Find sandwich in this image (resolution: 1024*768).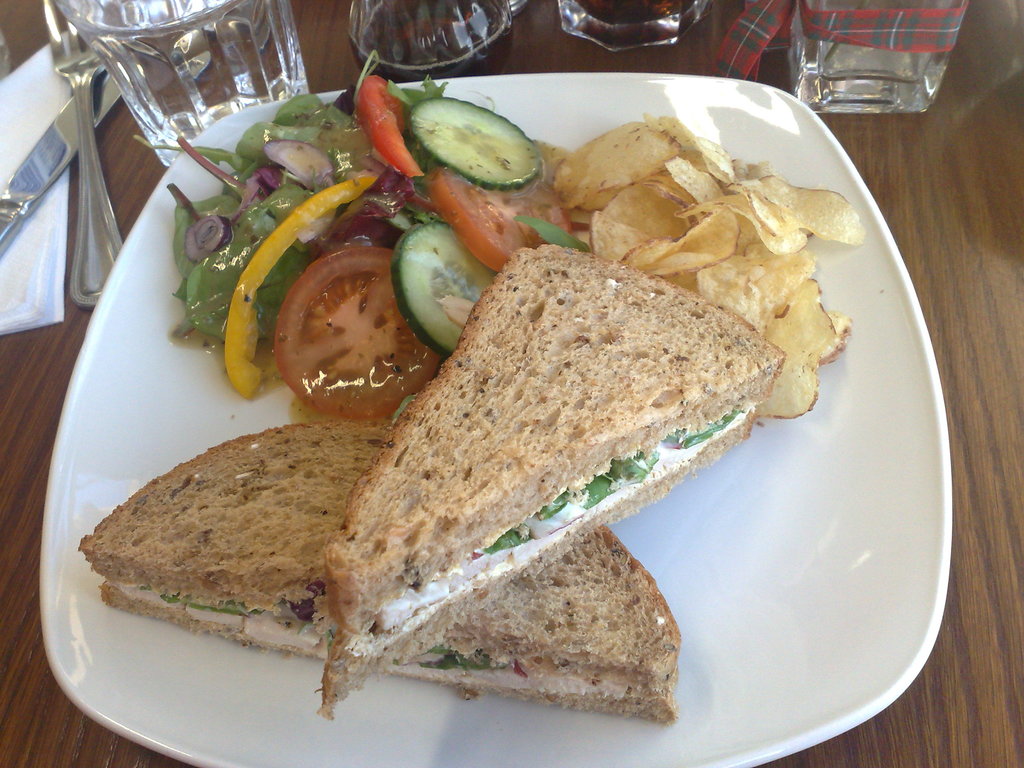
<box>316,243,786,715</box>.
